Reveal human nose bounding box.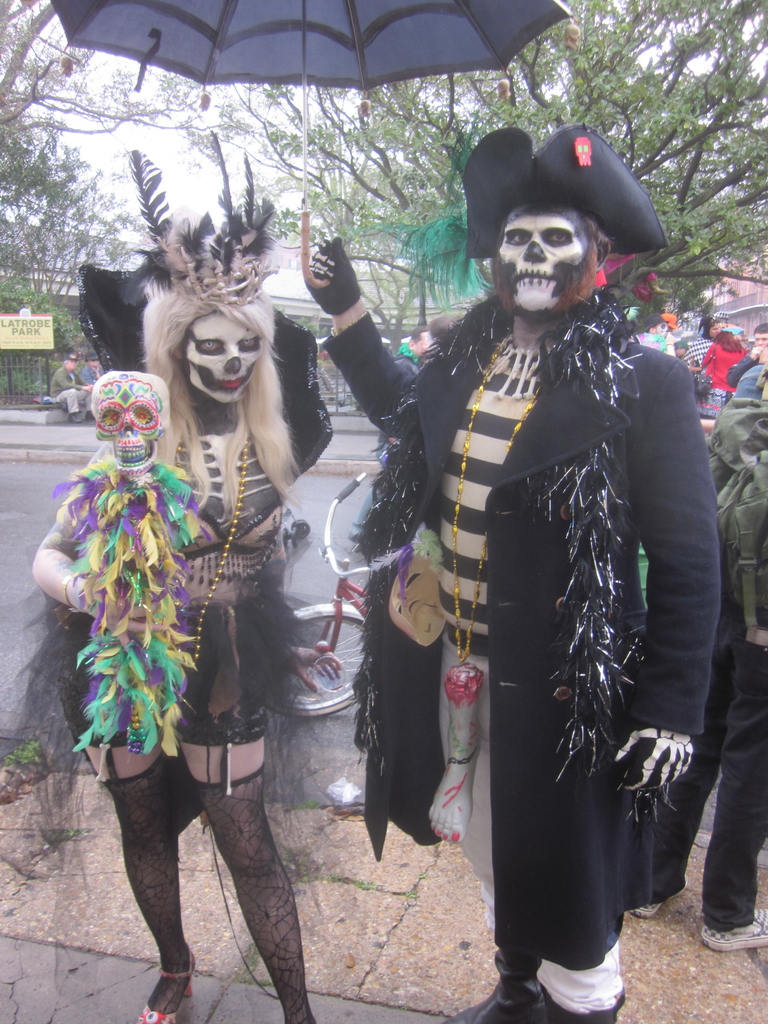
Revealed: BBox(221, 346, 246, 381).
